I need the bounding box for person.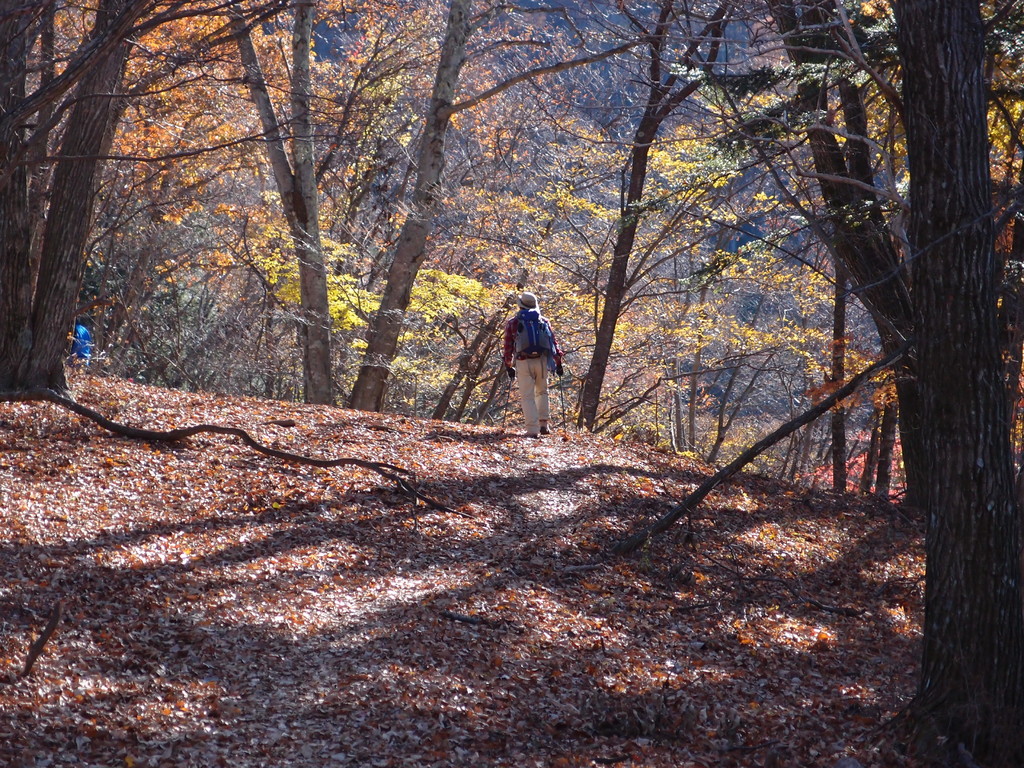
Here it is: bbox(506, 291, 567, 450).
